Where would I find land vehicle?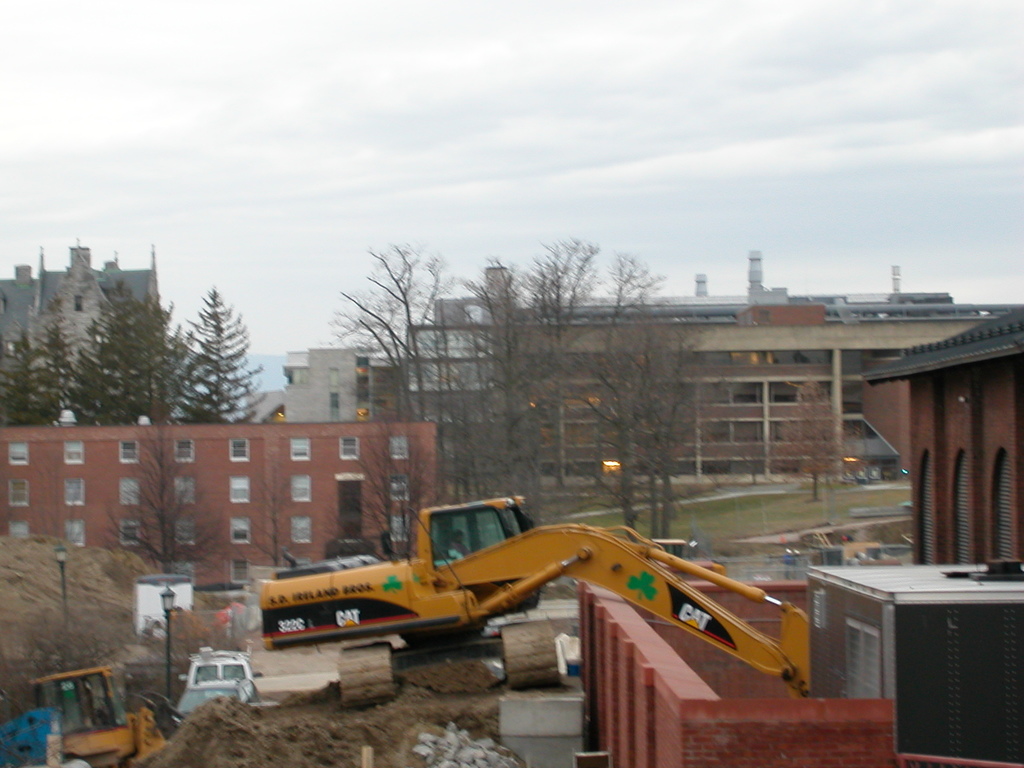
At BBox(33, 662, 170, 767).
